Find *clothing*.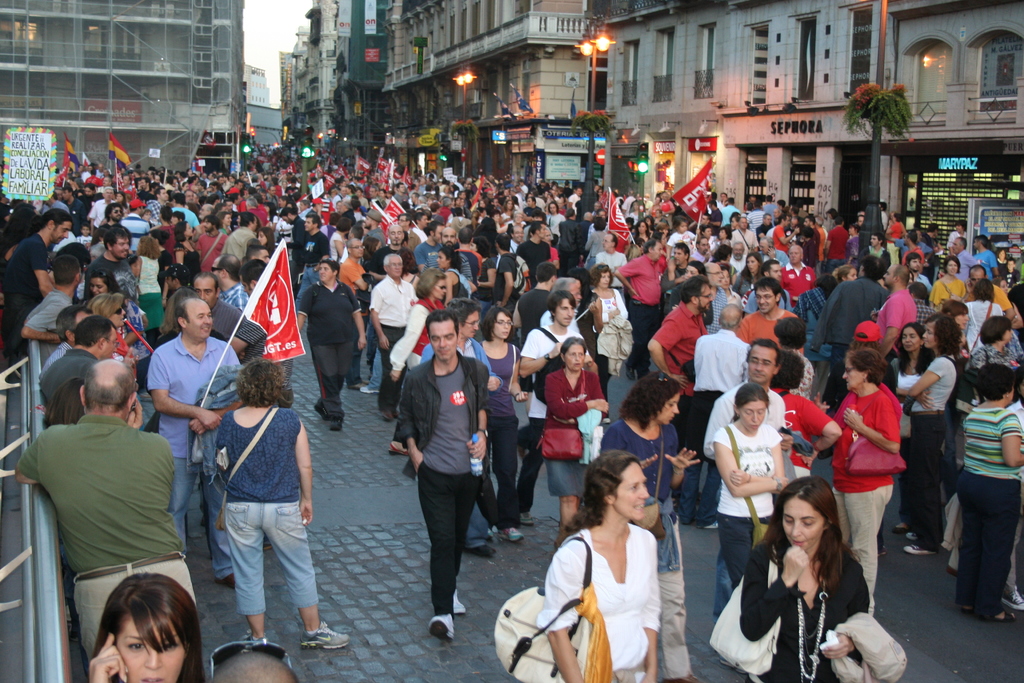
(618, 249, 665, 387).
